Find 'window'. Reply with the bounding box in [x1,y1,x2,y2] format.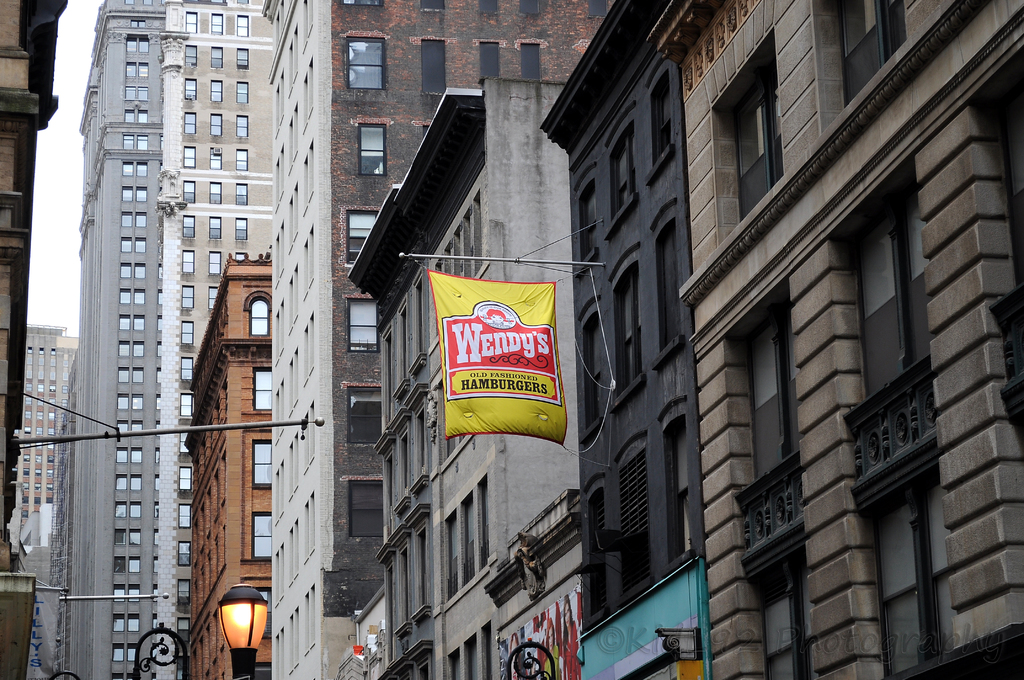
[180,393,195,421].
